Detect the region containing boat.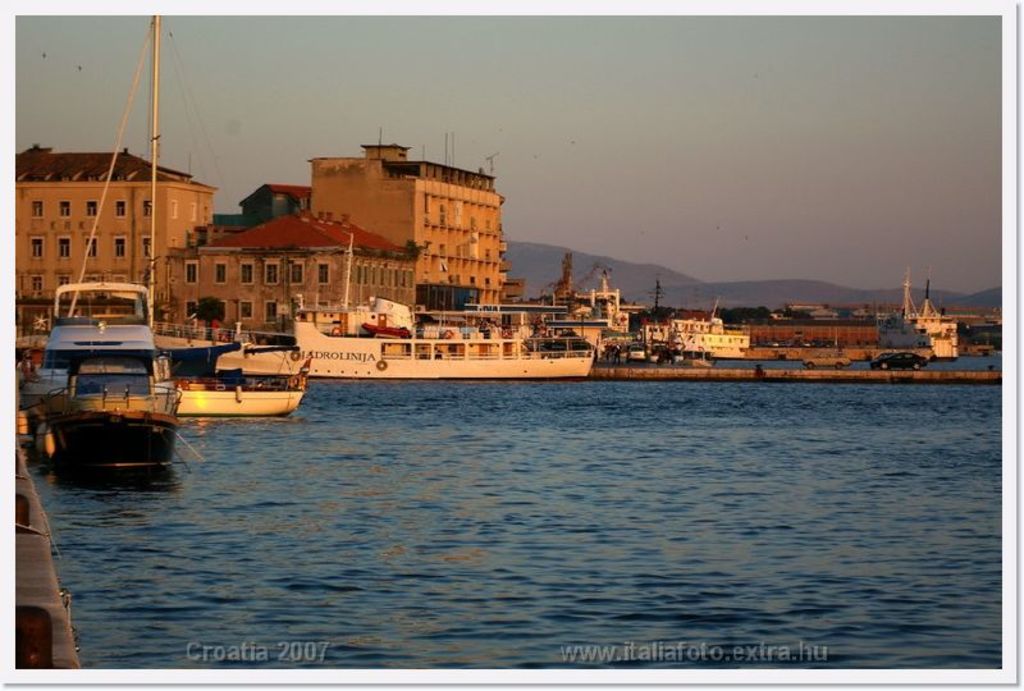
[left=879, top=271, right=956, bottom=361].
